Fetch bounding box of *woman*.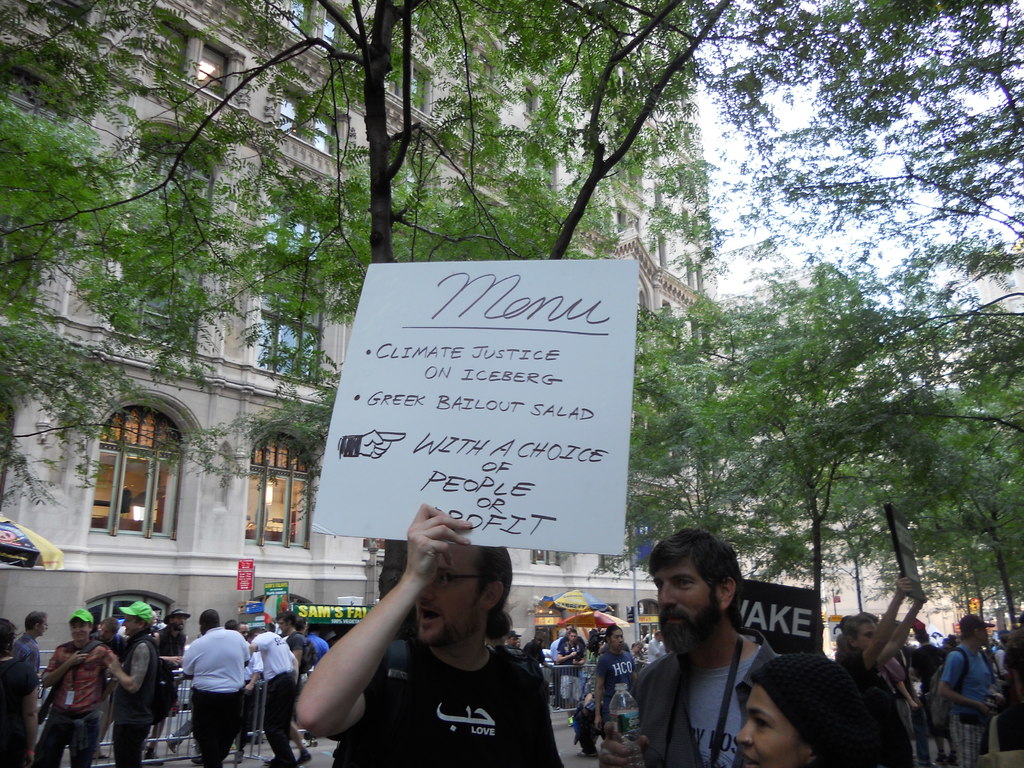
Bbox: 725 655 876 767.
